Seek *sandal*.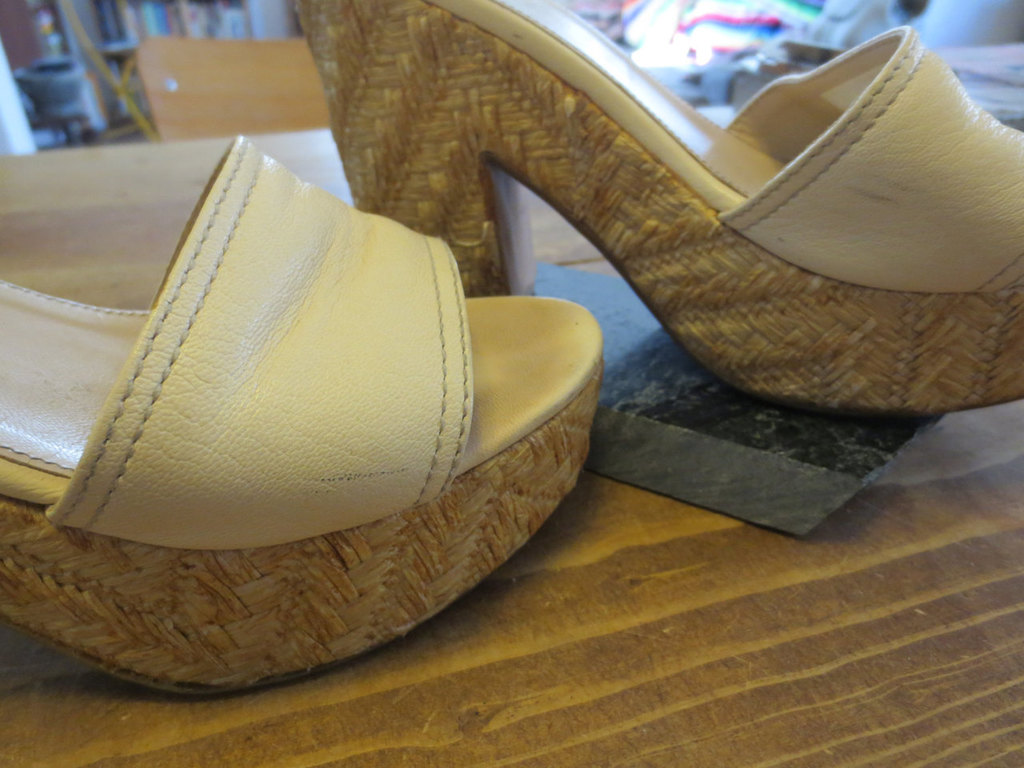
[left=4, top=138, right=601, bottom=692].
